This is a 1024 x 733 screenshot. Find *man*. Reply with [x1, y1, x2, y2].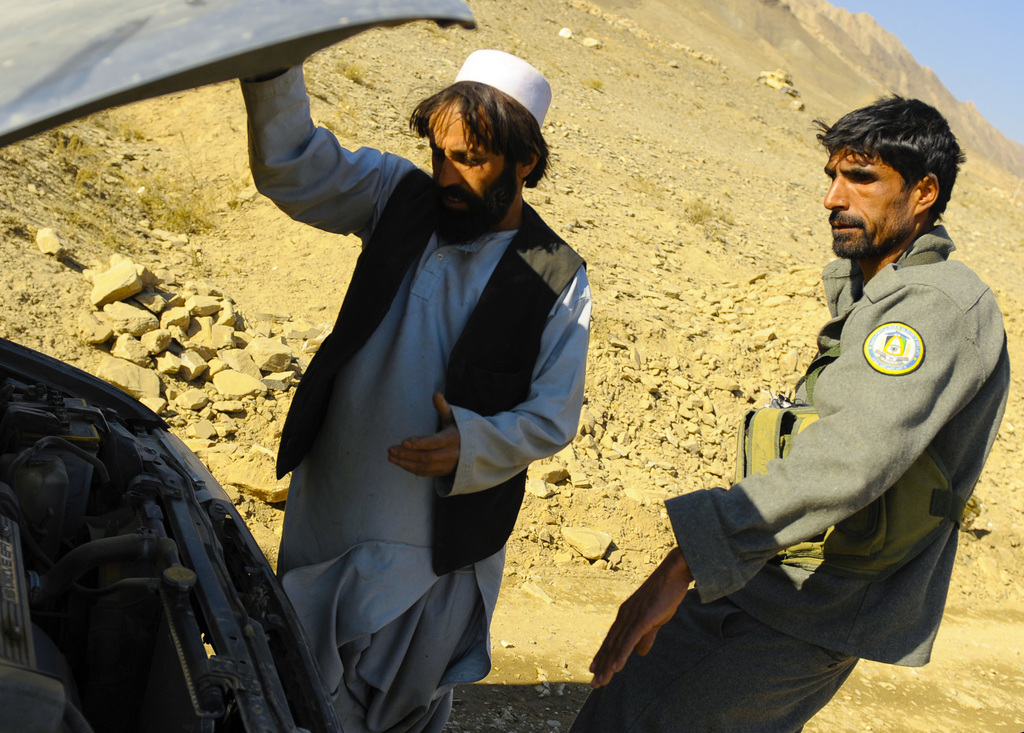
[699, 72, 1016, 717].
